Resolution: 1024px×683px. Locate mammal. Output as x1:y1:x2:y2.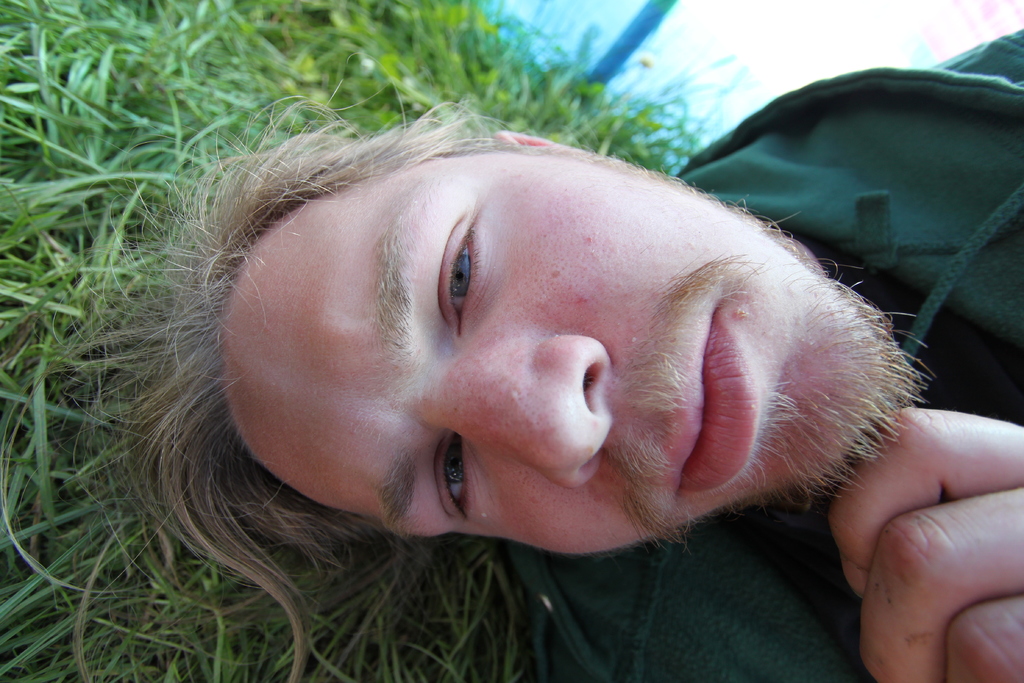
84:61:1023:655.
